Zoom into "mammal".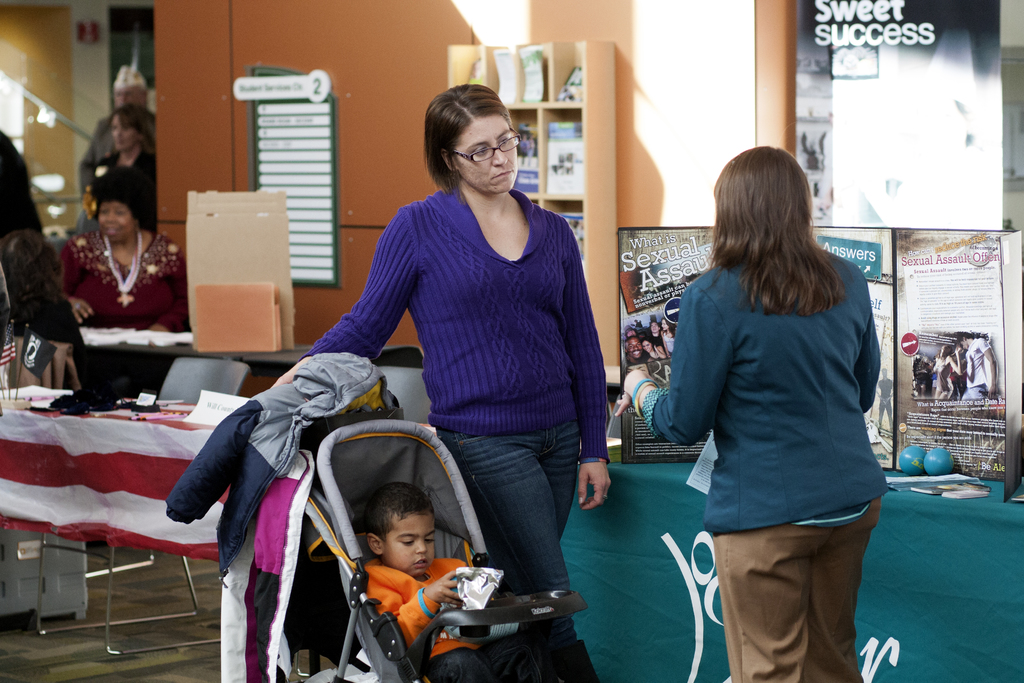
Zoom target: (x1=641, y1=334, x2=662, y2=357).
